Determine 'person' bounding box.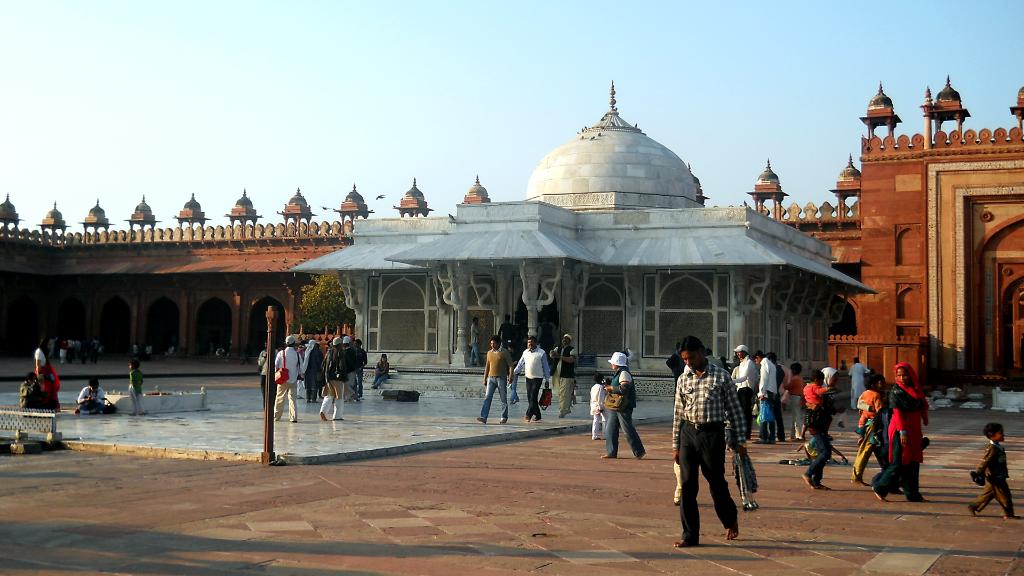
Determined: bbox=(734, 342, 758, 426).
